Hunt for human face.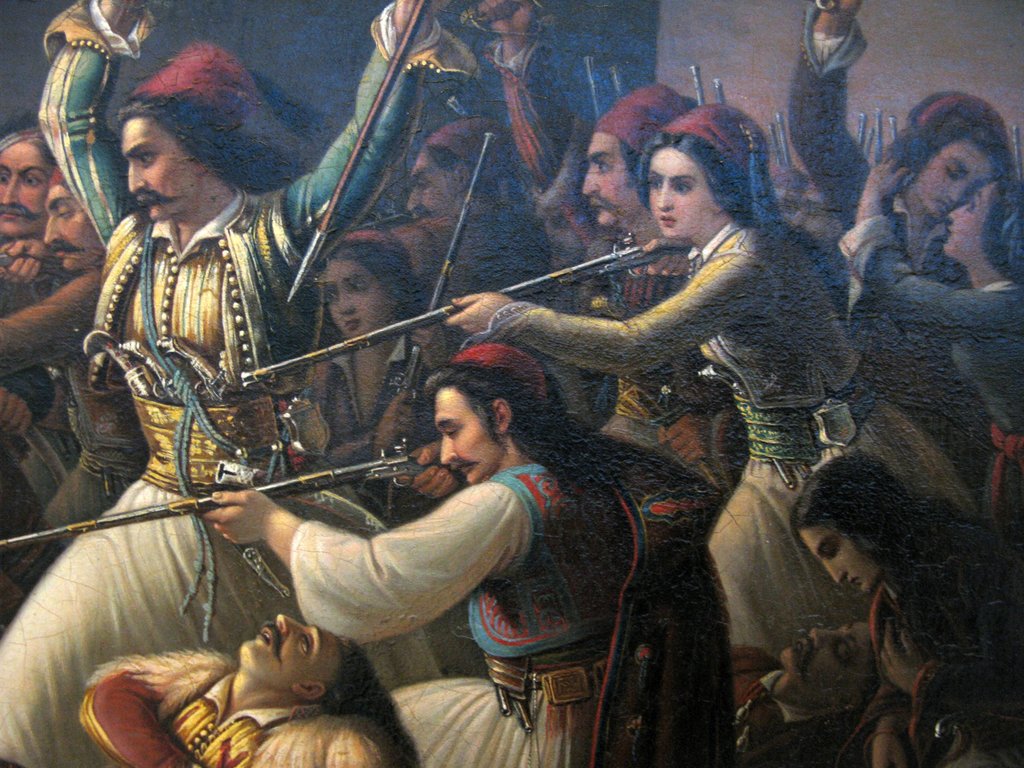
Hunted down at x1=404, y1=151, x2=463, y2=219.
